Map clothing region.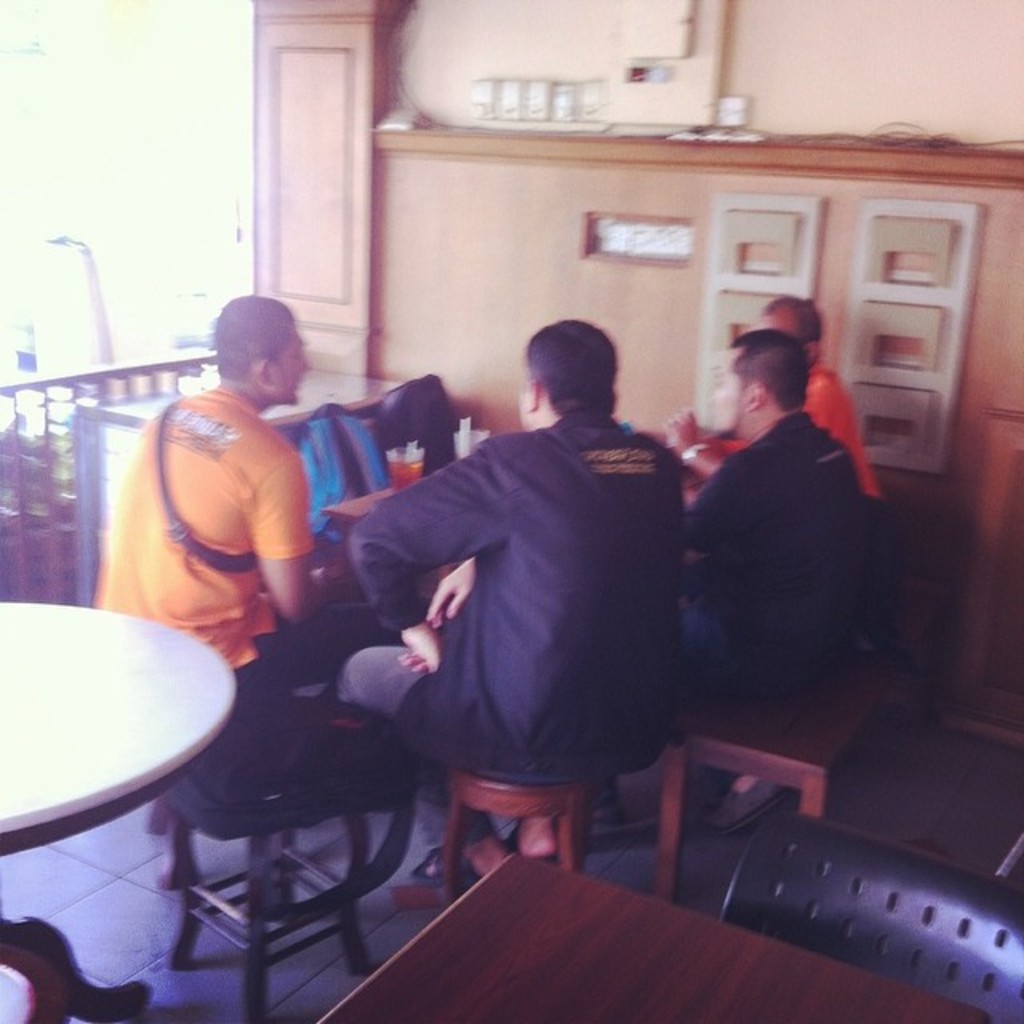
Mapped to 683/405/875/714.
